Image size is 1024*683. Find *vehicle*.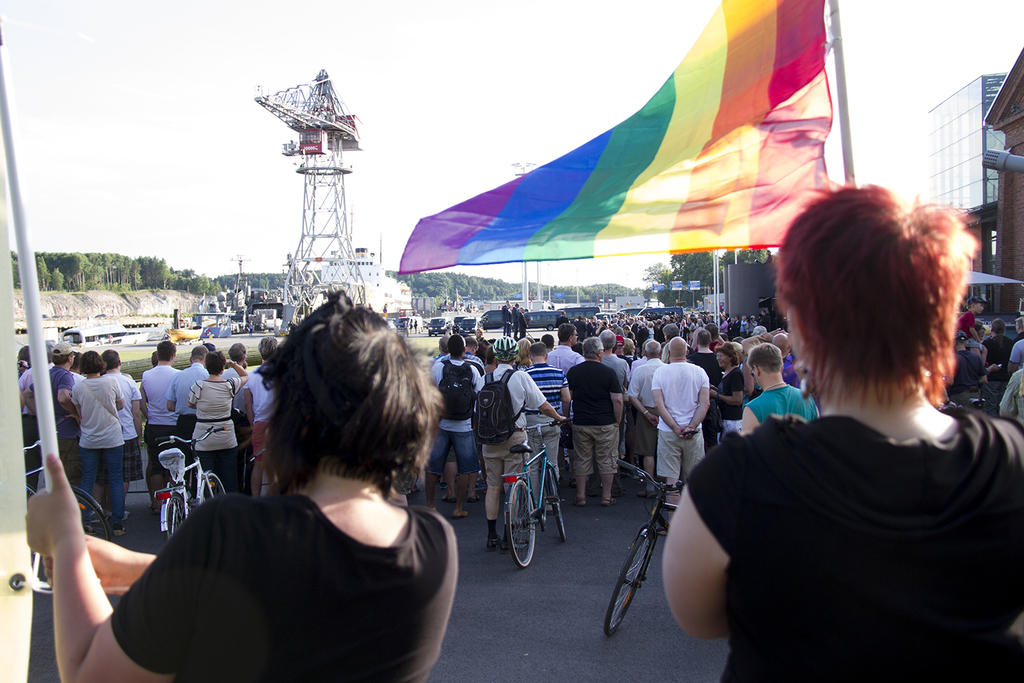
<bbox>606, 460, 692, 640</bbox>.
